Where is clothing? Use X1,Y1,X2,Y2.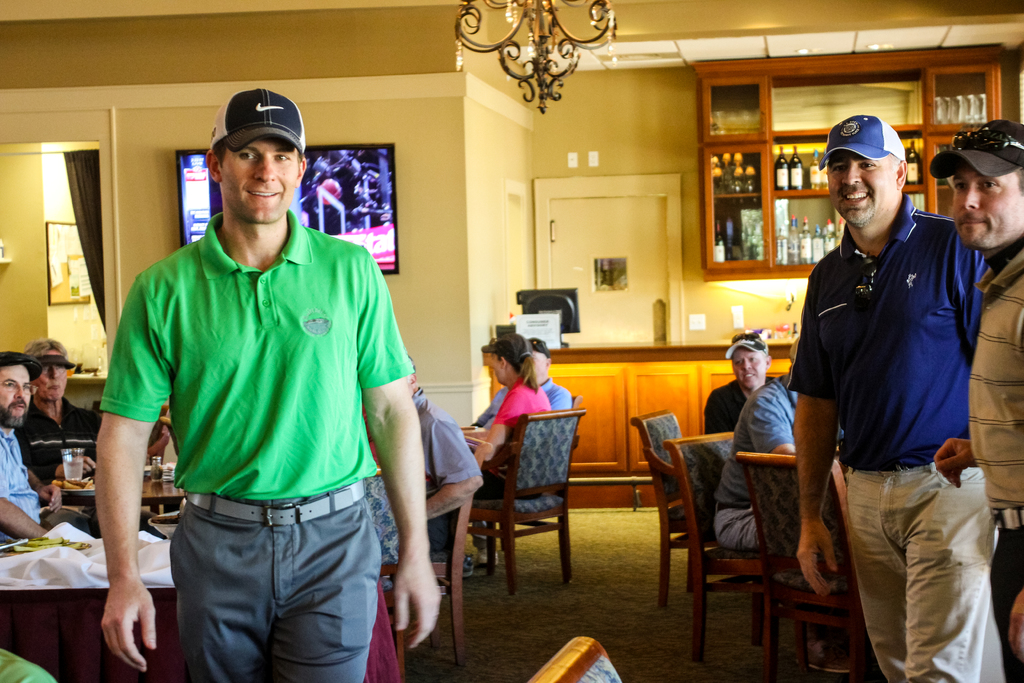
0,425,38,523.
